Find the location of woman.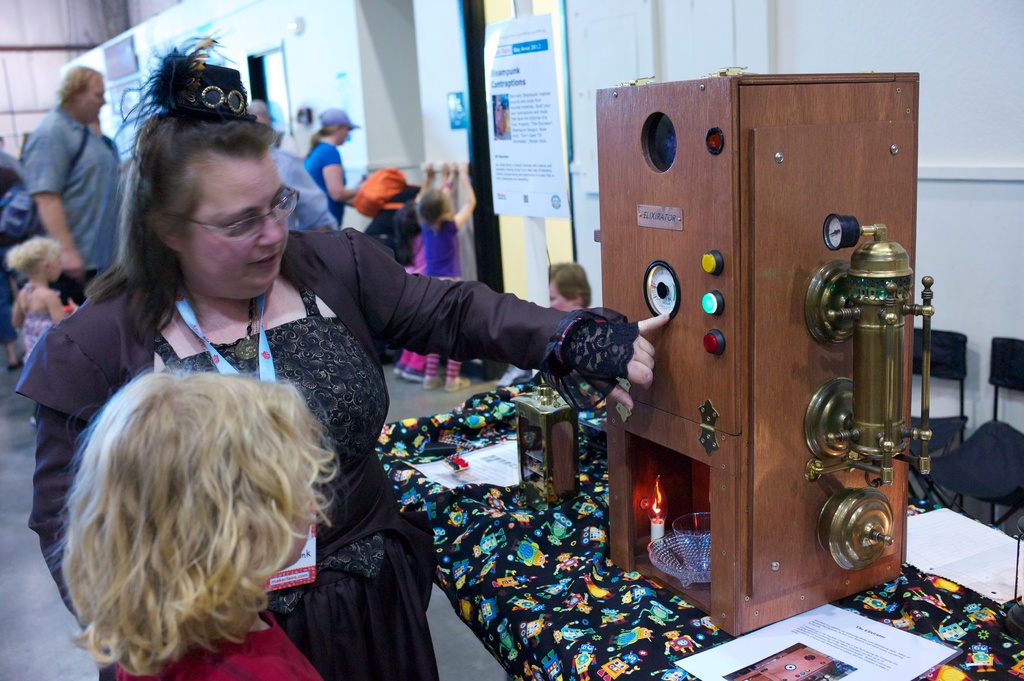
Location: [71,369,328,680].
